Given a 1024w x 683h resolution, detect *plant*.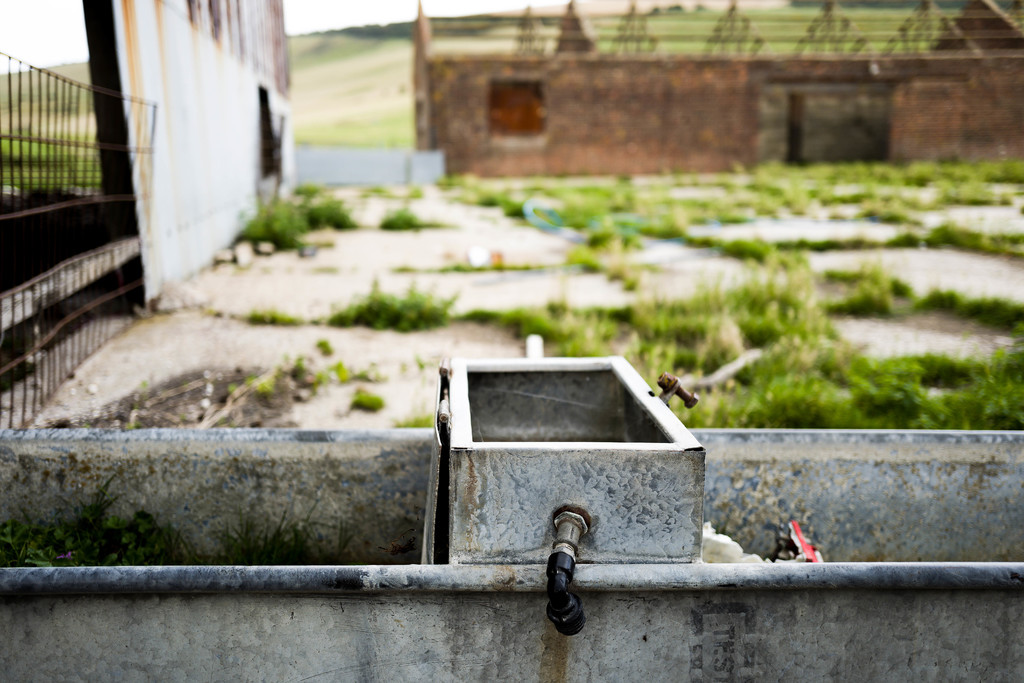
{"left": 353, "top": 381, "right": 394, "bottom": 409}.
